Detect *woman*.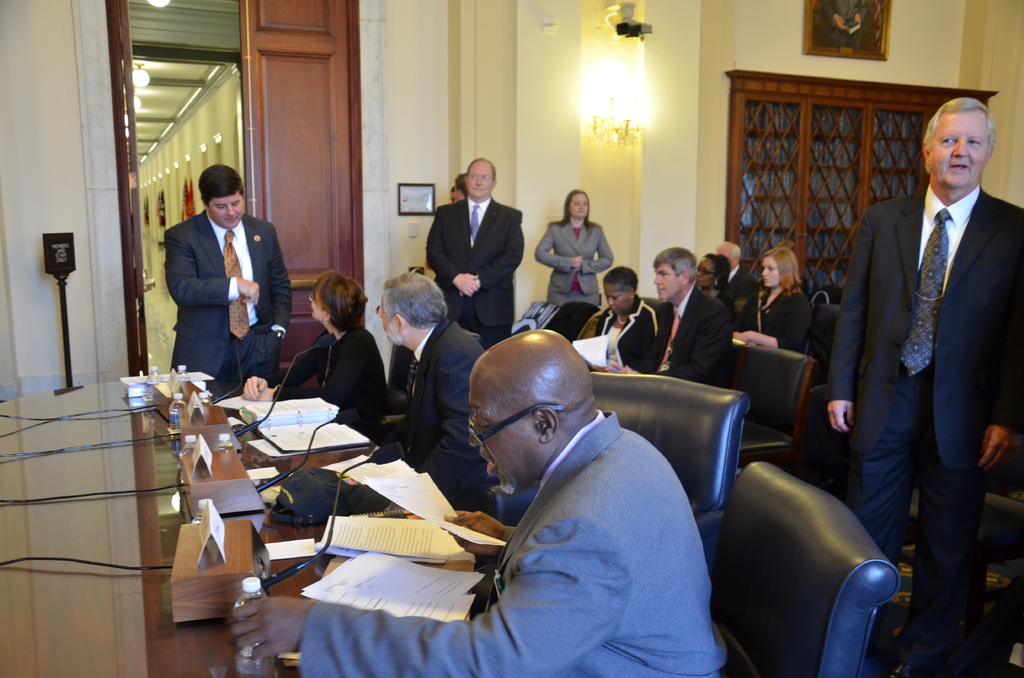
Detected at [left=586, top=266, right=660, bottom=371].
